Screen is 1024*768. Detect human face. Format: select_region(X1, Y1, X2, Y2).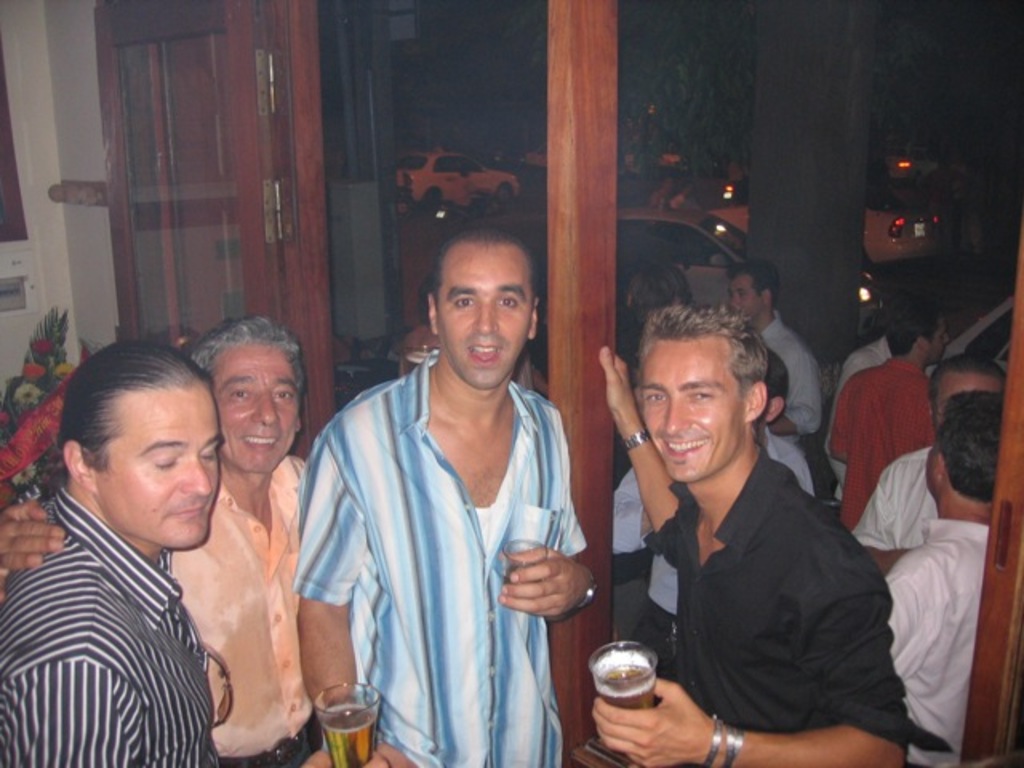
select_region(925, 314, 949, 368).
